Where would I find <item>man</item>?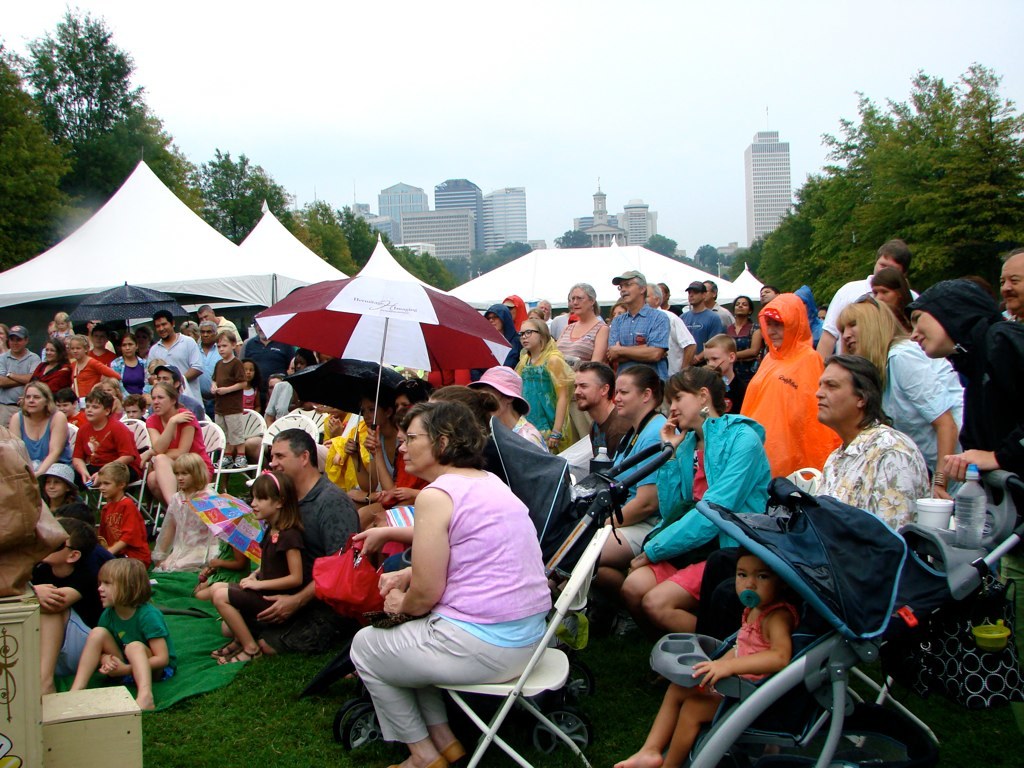
At x1=658, y1=282, x2=679, y2=316.
